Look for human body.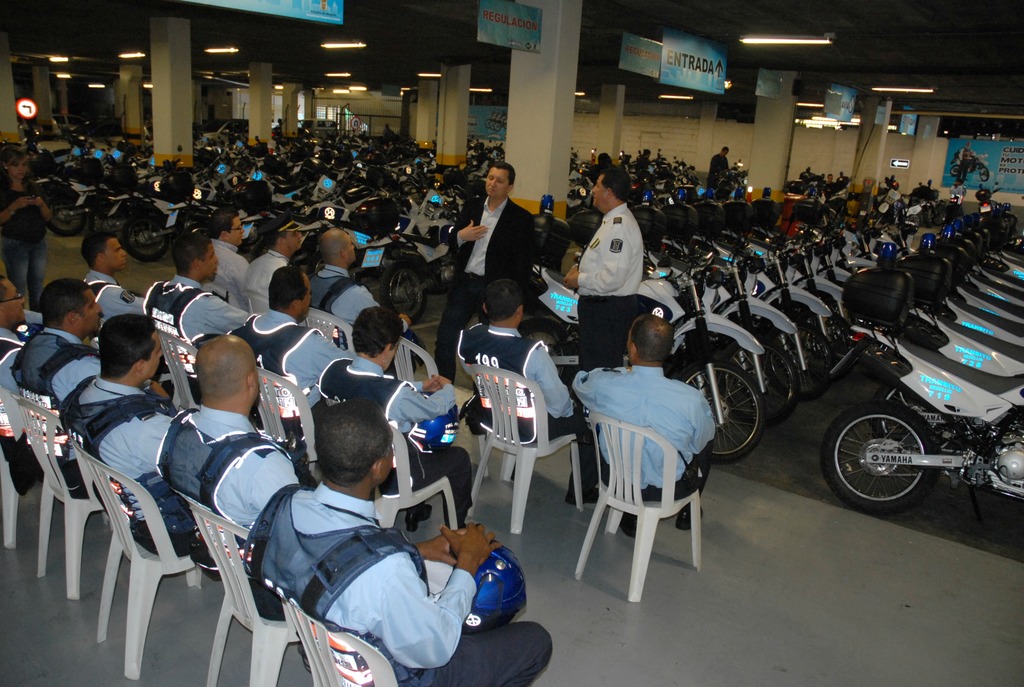
Found: region(561, 195, 644, 367).
